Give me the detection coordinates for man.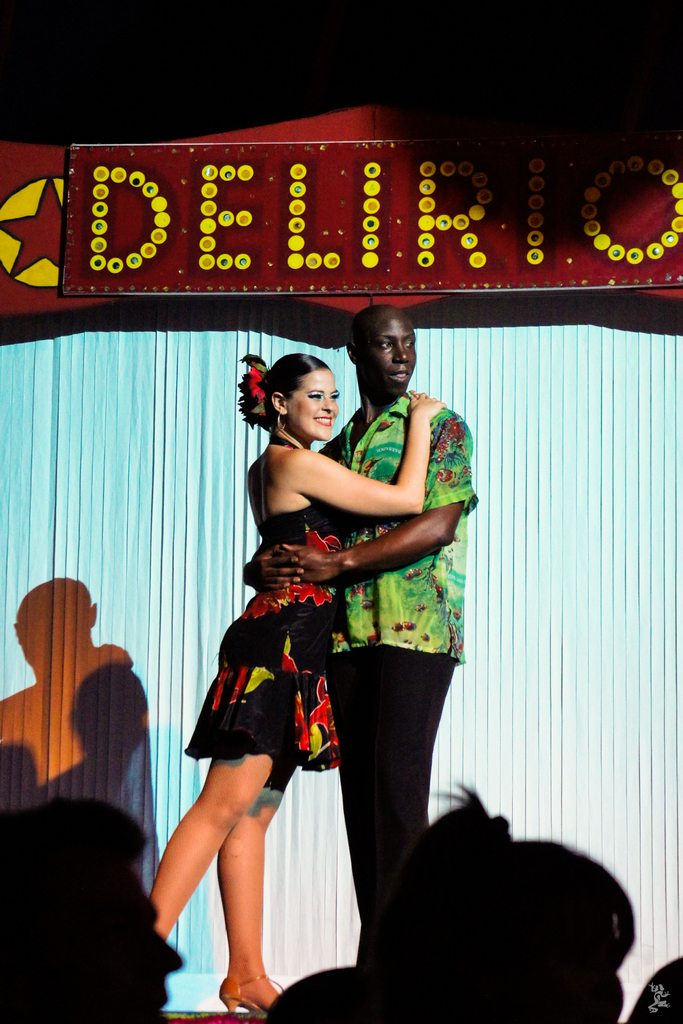
region(226, 342, 475, 936).
